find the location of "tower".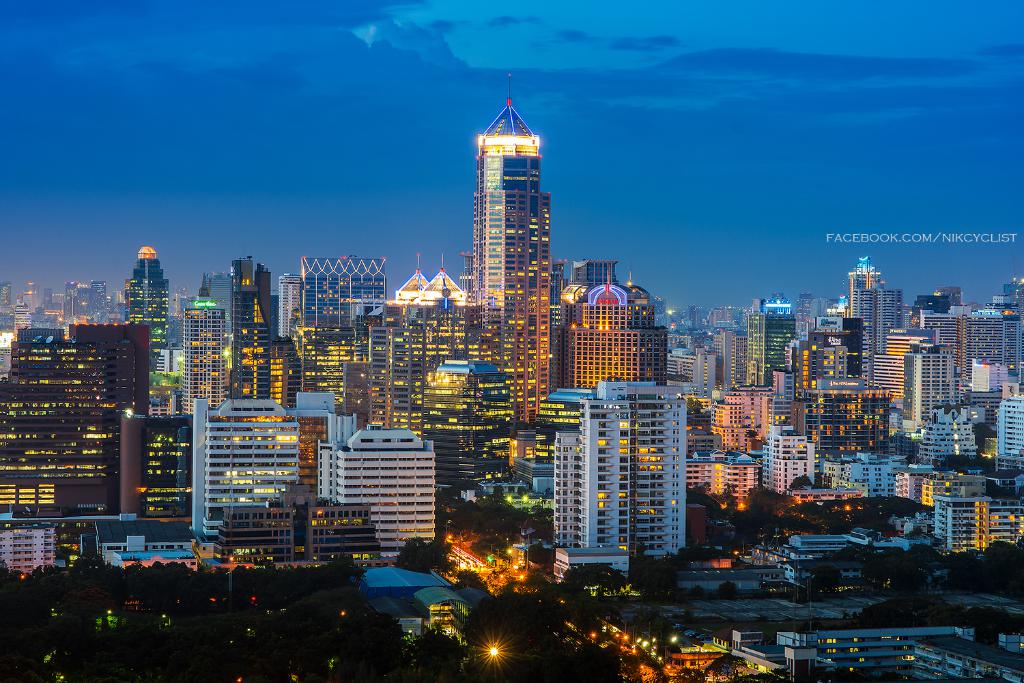
Location: select_region(959, 312, 1004, 391).
